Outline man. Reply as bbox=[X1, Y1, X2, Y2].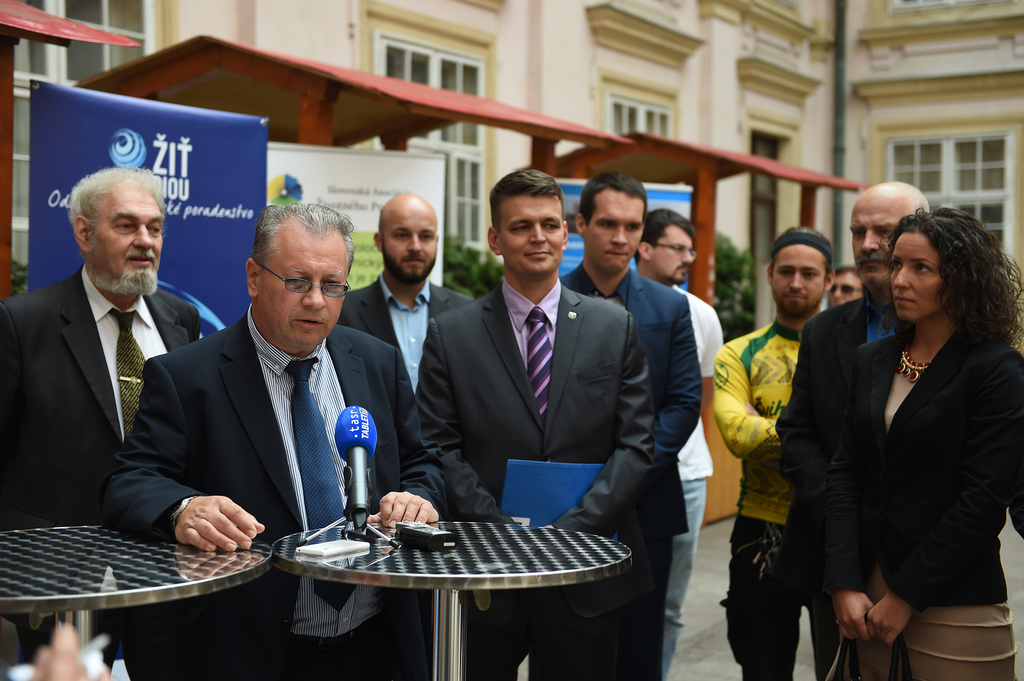
bbox=[0, 164, 203, 527].
